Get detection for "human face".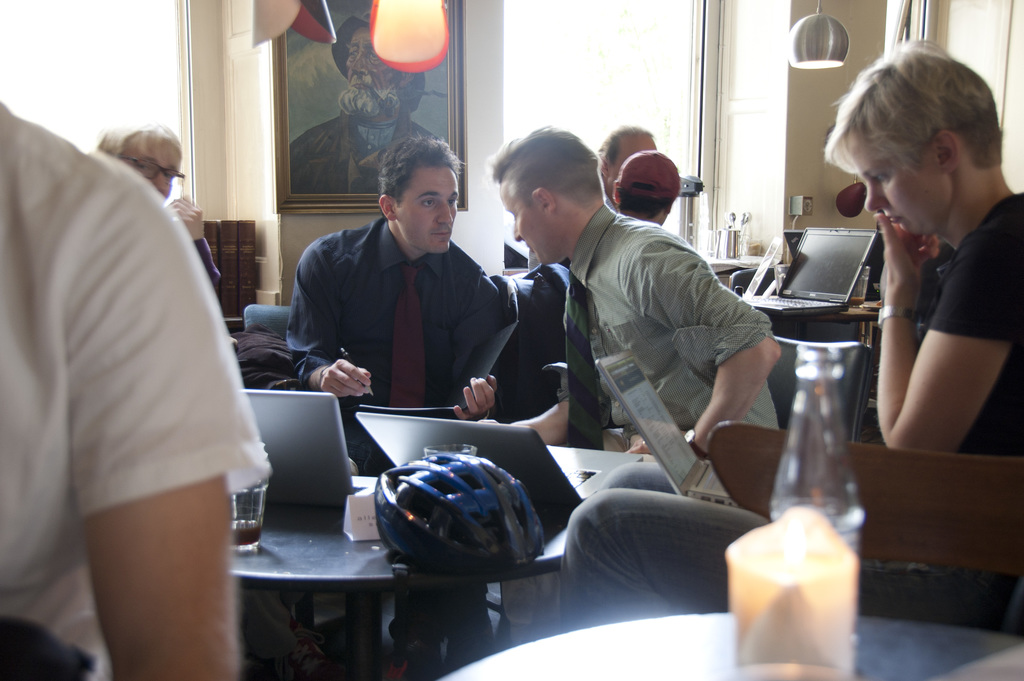
Detection: left=614, top=133, right=653, bottom=199.
